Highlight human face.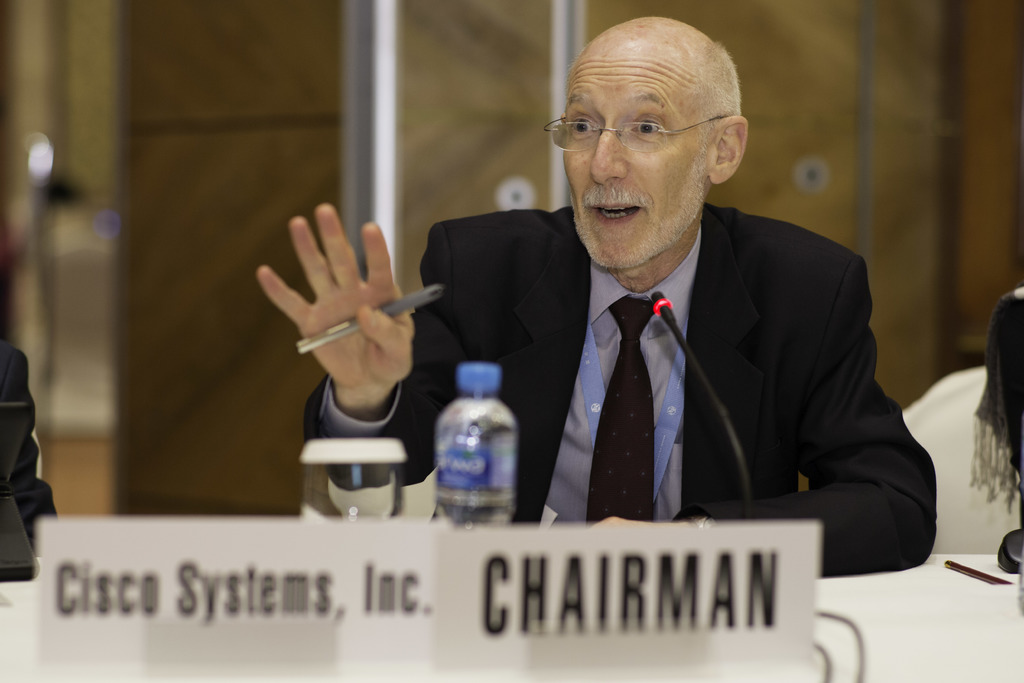
Highlighted region: <bbox>563, 31, 719, 270</bbox>.
